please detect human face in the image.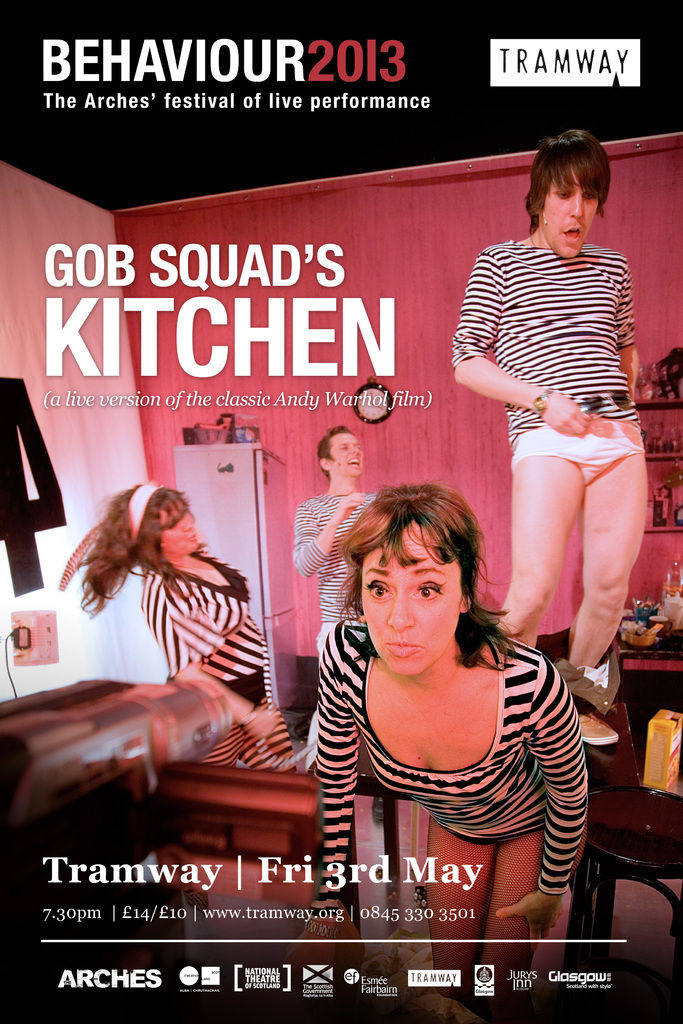
[160, 498, 201, 563].
